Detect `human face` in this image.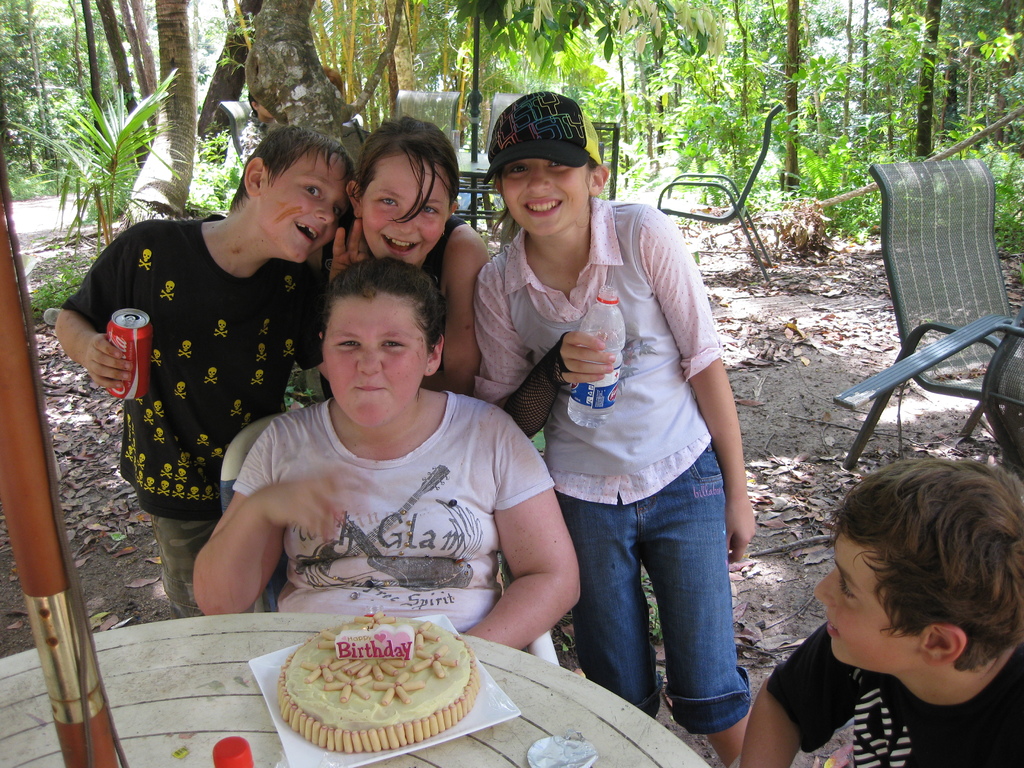
Detection: region(491, 160, 586, 236).
